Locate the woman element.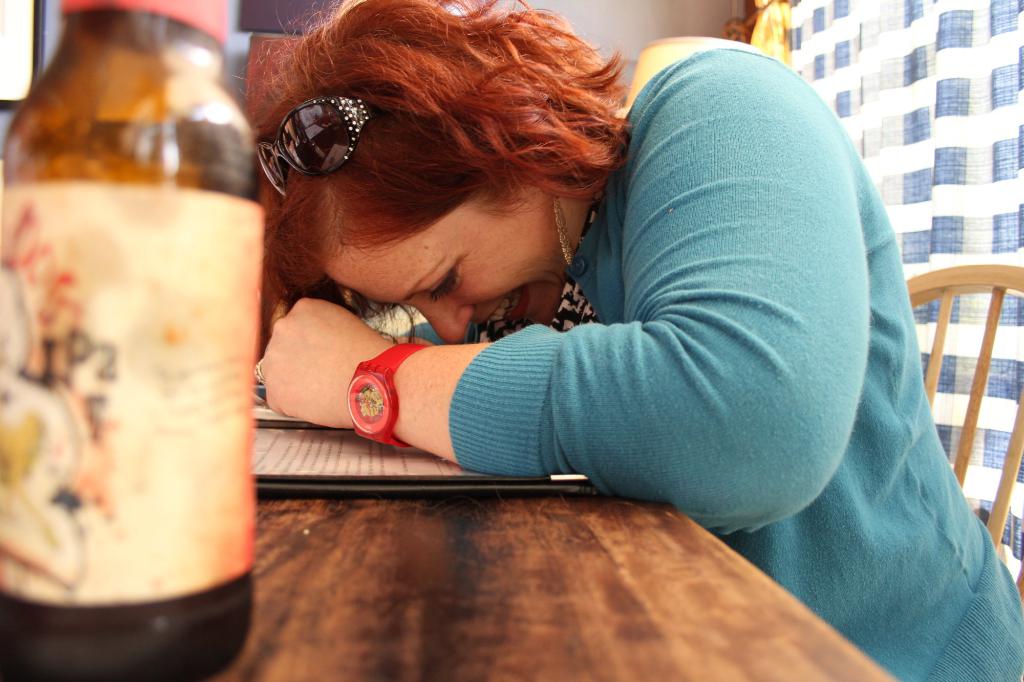
Element bbox: {"left": 244, "top": 51, "right": 894, "bottom": 619}.
